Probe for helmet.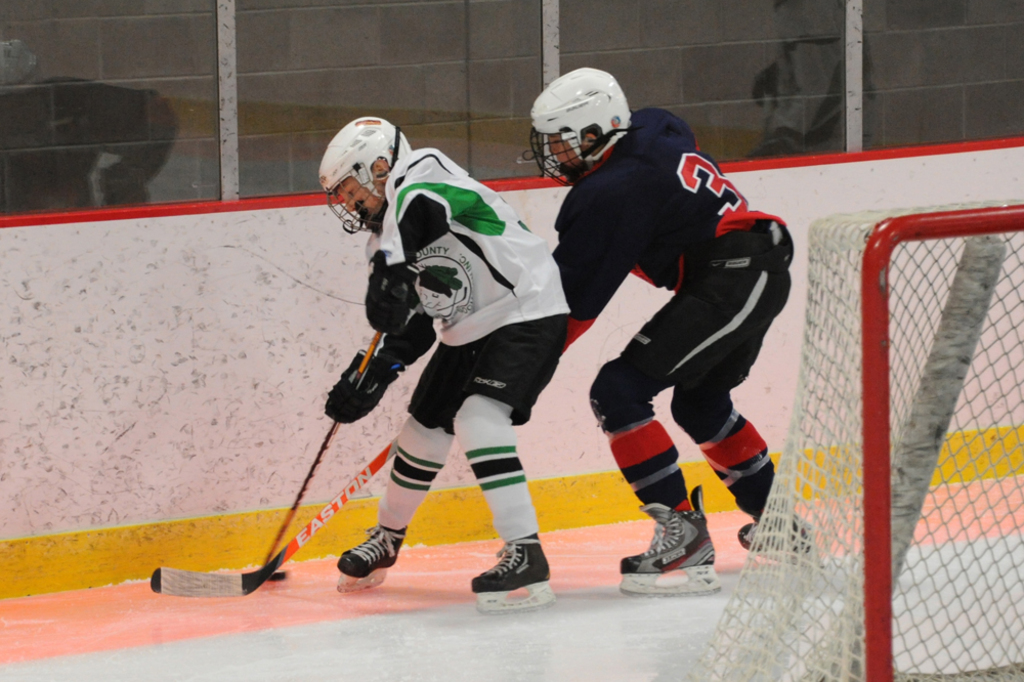
Probe result: <bbox>530, 61, 631, 188</bbox>.
